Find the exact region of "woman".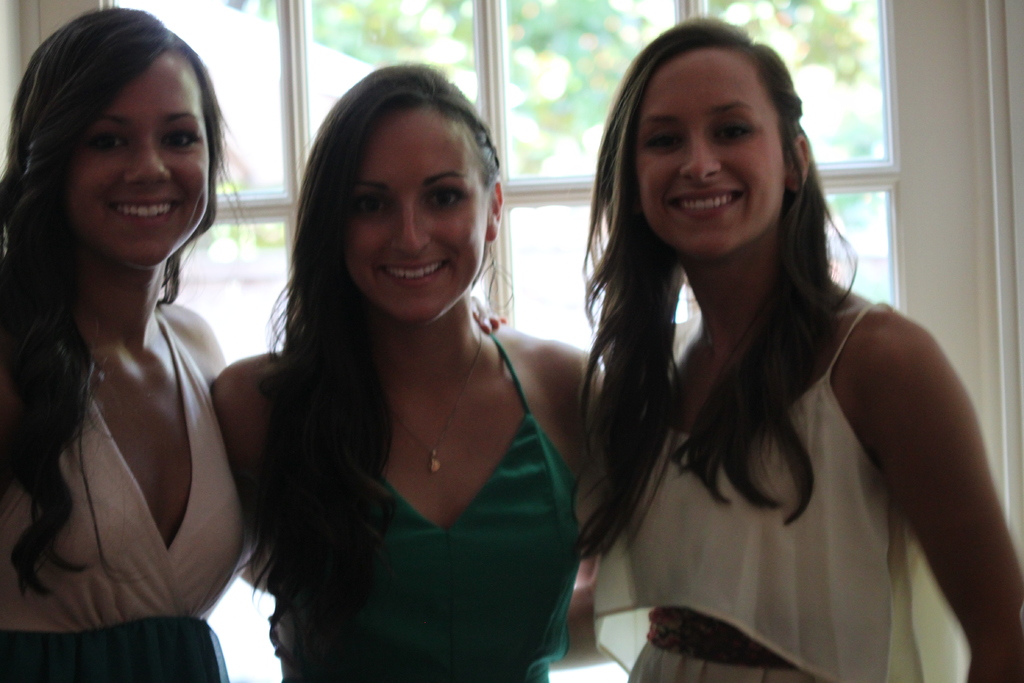
Exact region: <box>0,3,246,682</box>.
